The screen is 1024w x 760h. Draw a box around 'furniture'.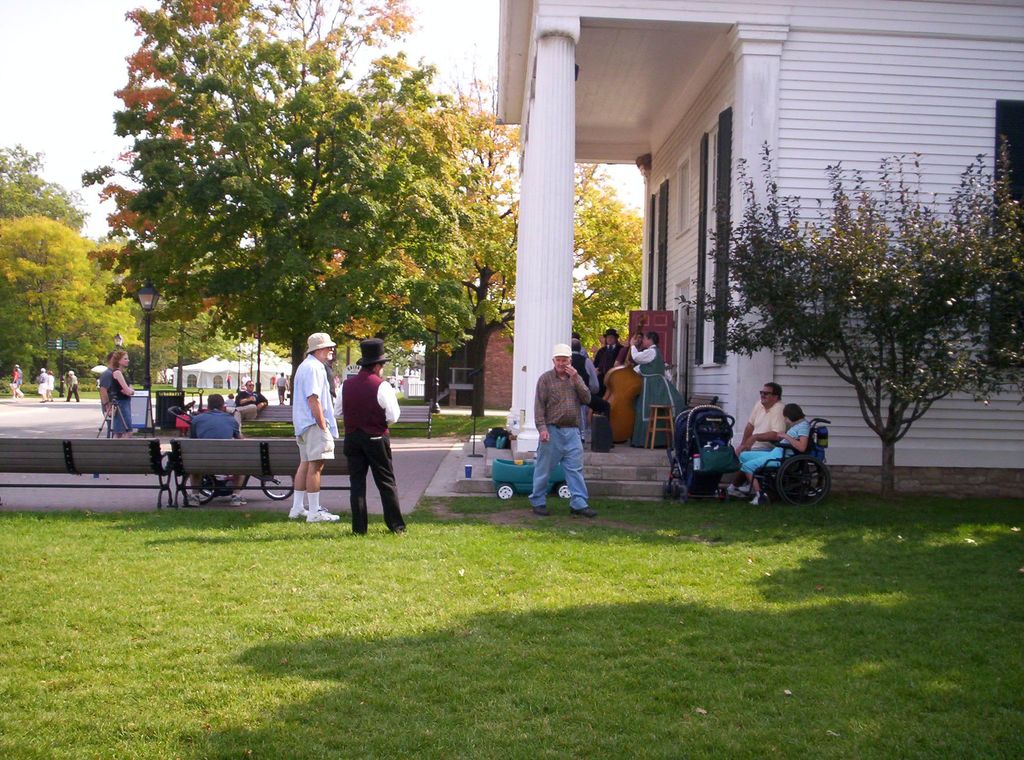
244, 404, 292, 421.
